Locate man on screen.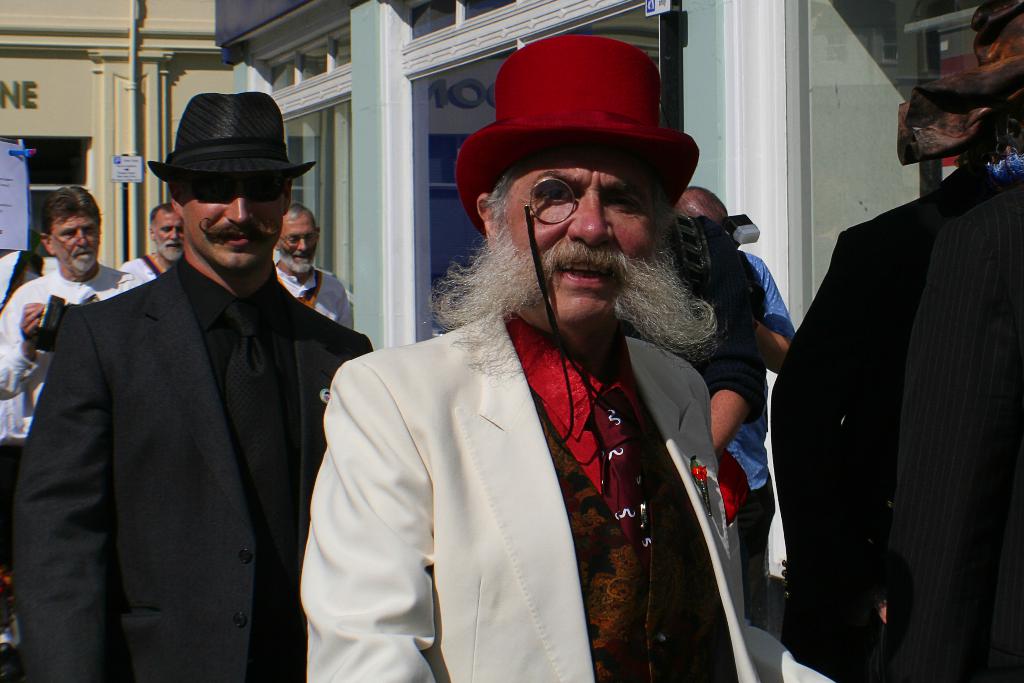
On screen at [x1=274, y1=202, x2=356, y2=329].
